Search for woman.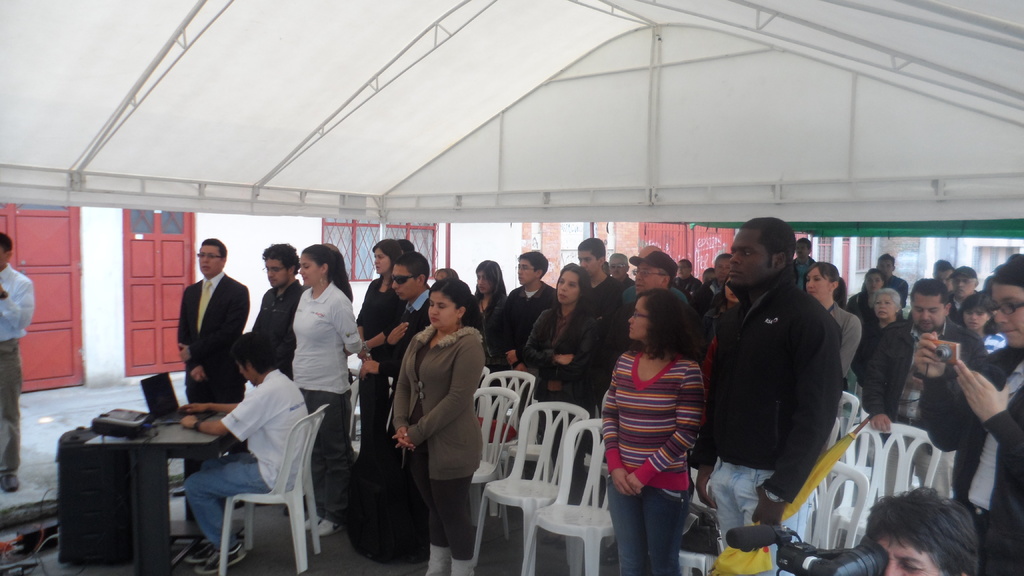
Found at x1=470, y1=262, x2=502, y2=351.
